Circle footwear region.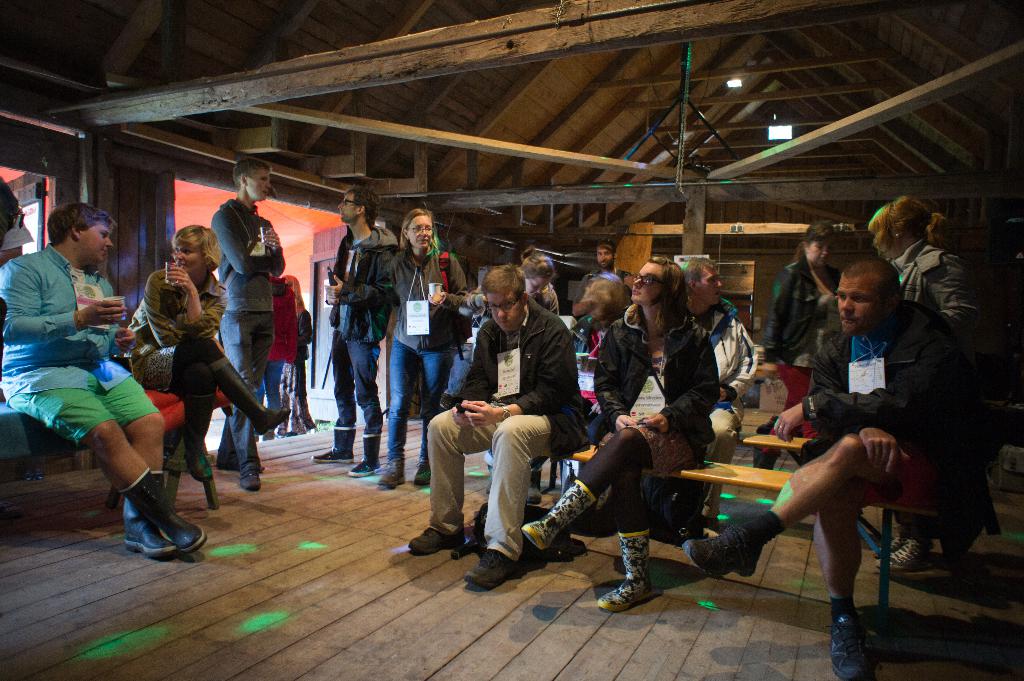
Region: 827:602:867:680.
